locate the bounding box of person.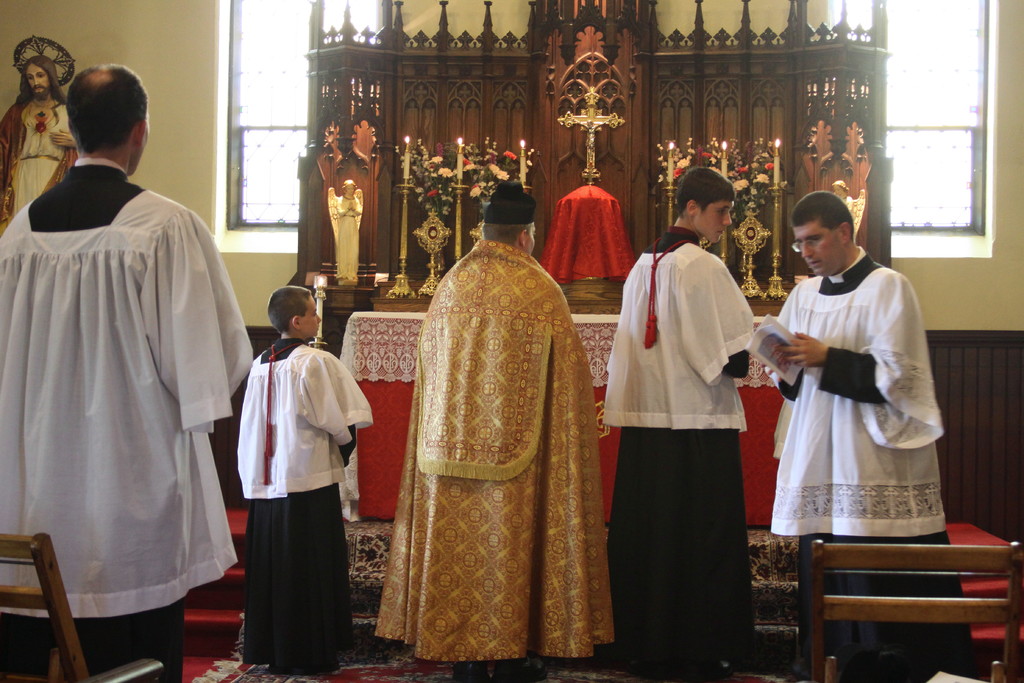
Bounding box: <region>323, 181, 368, 296</region>.
